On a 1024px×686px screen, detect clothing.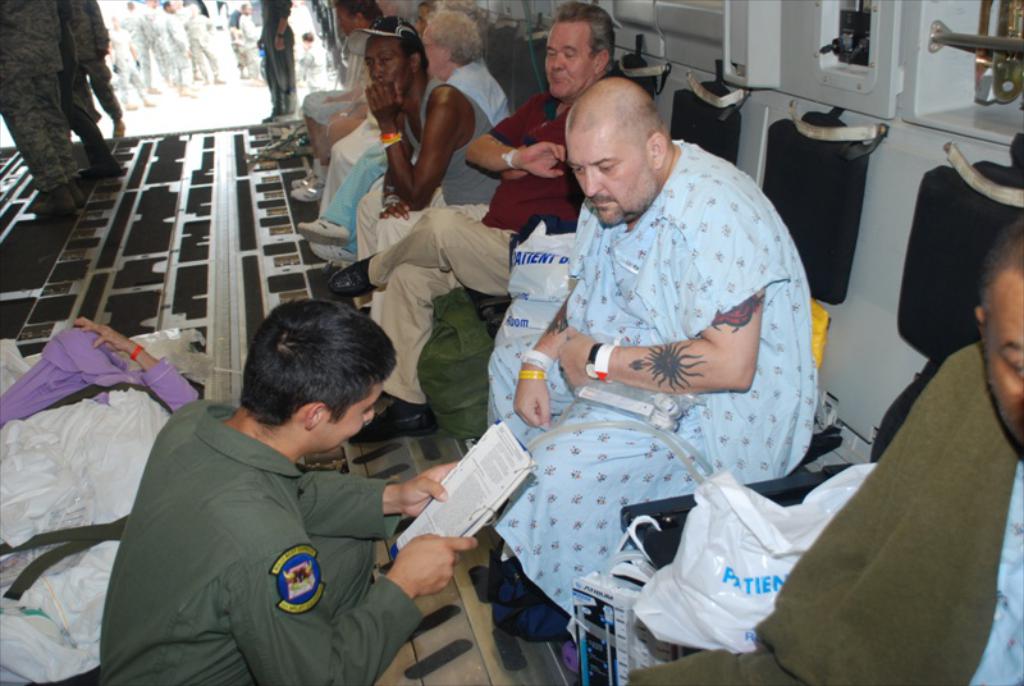
320, 141, 388, 251.
